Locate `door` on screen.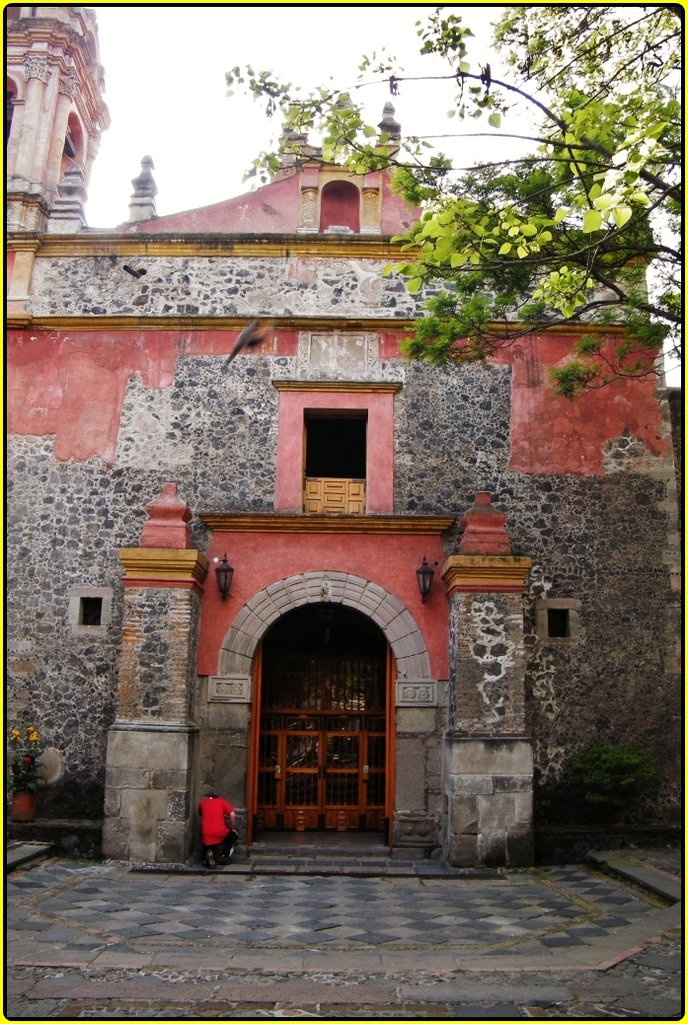
On screen at rect(234, 623, 402, 843).
